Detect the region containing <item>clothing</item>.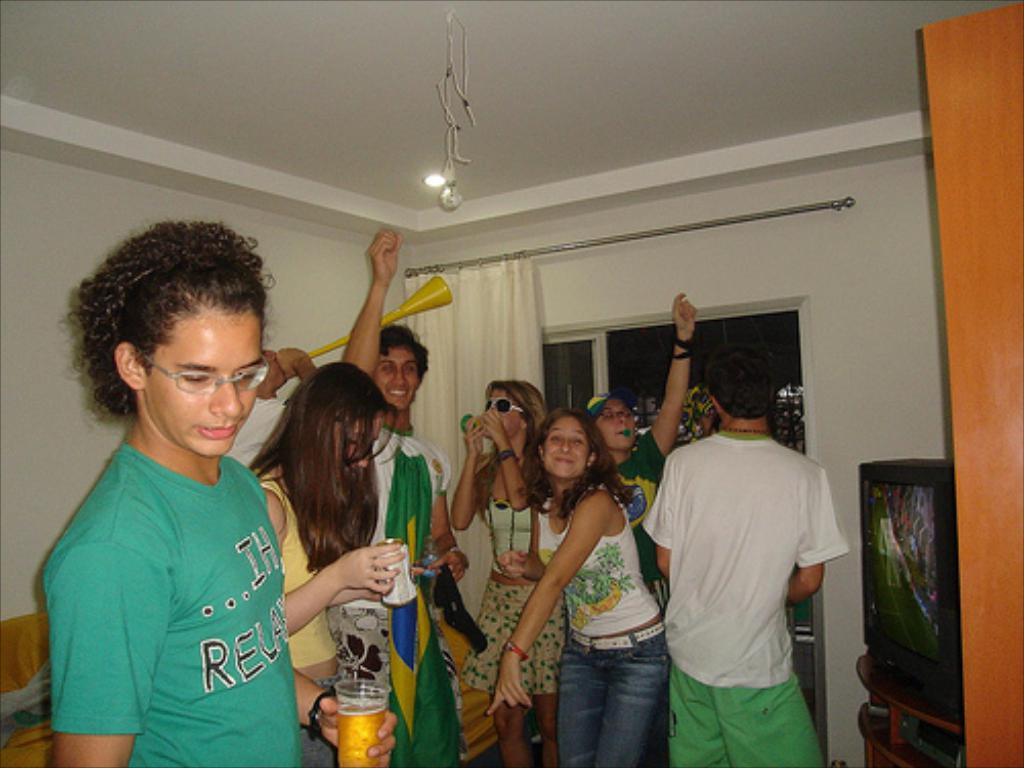
bbox=[647, 395, 844, 741].
